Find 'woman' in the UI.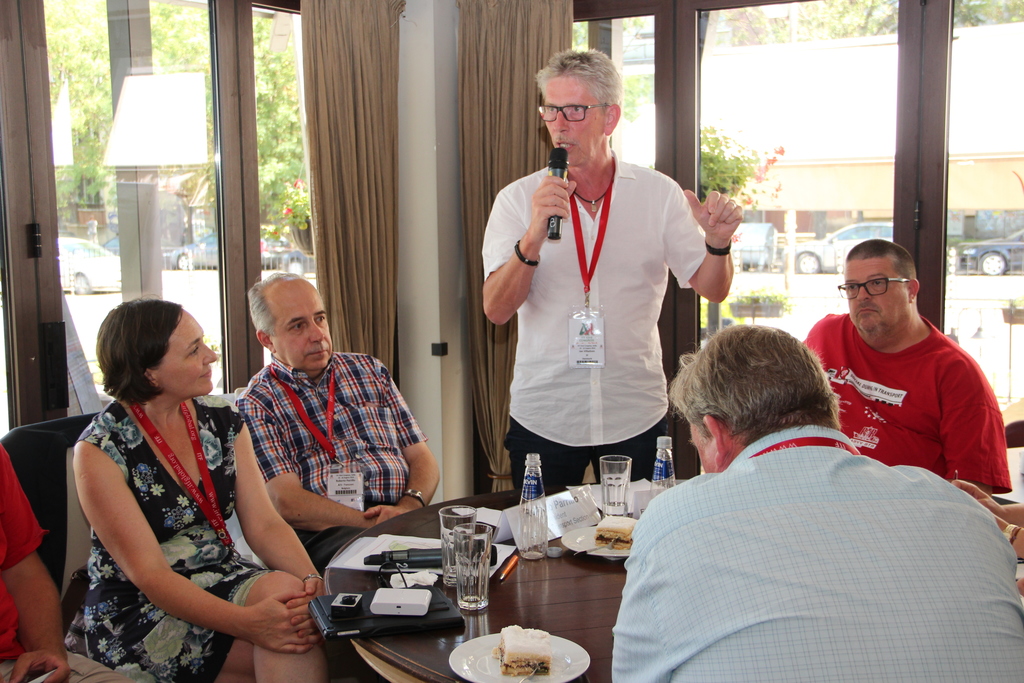
UI element at 51,287,253,682.
